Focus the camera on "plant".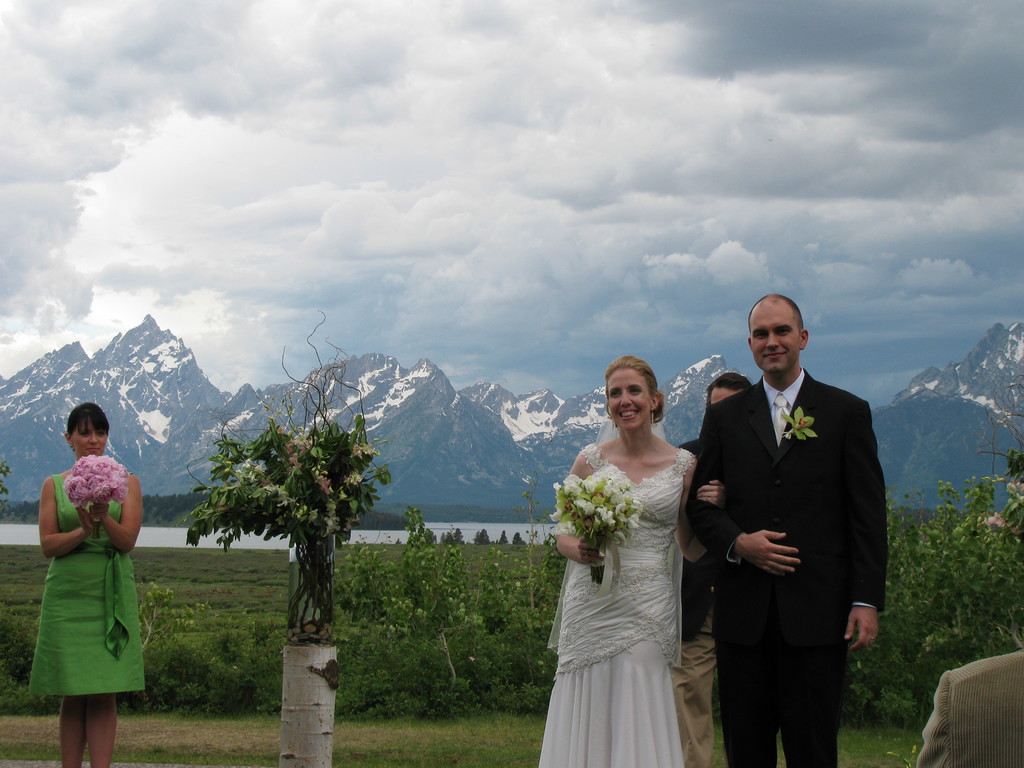
Focus region: BBox(189, 393, 392, 638).
